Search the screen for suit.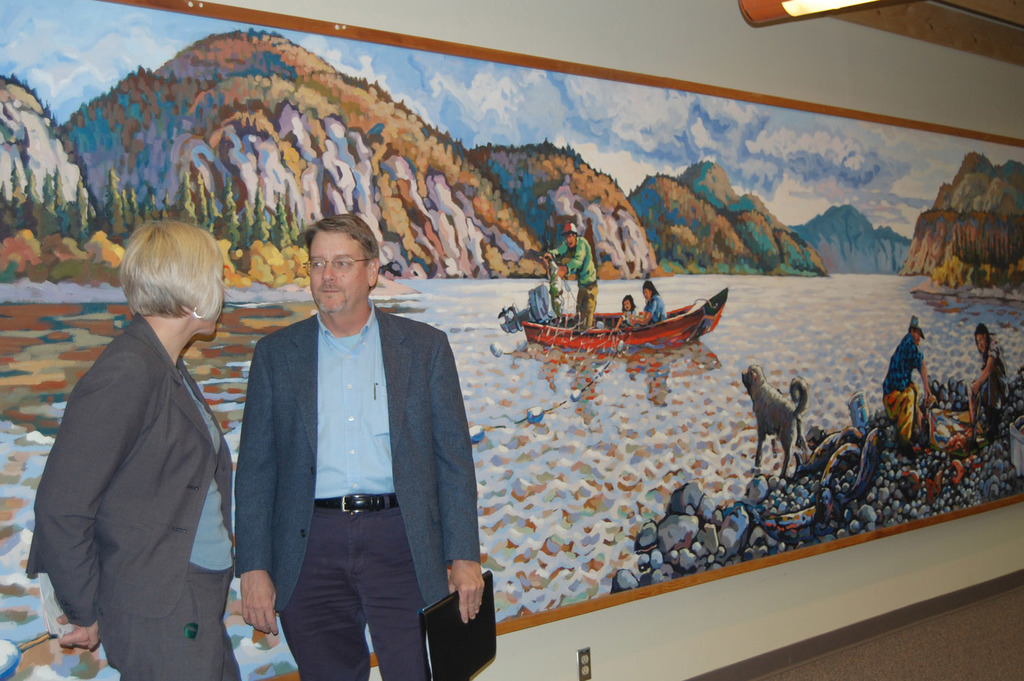
Found at (x1=20, y1=314, x2=241, y2=680).
